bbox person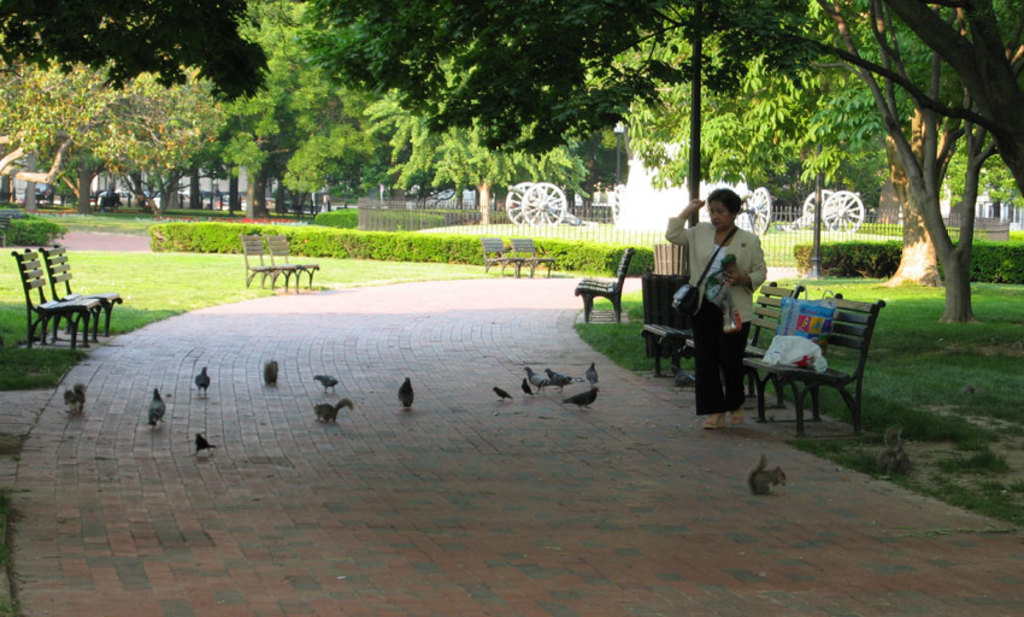
688:187:779:437
